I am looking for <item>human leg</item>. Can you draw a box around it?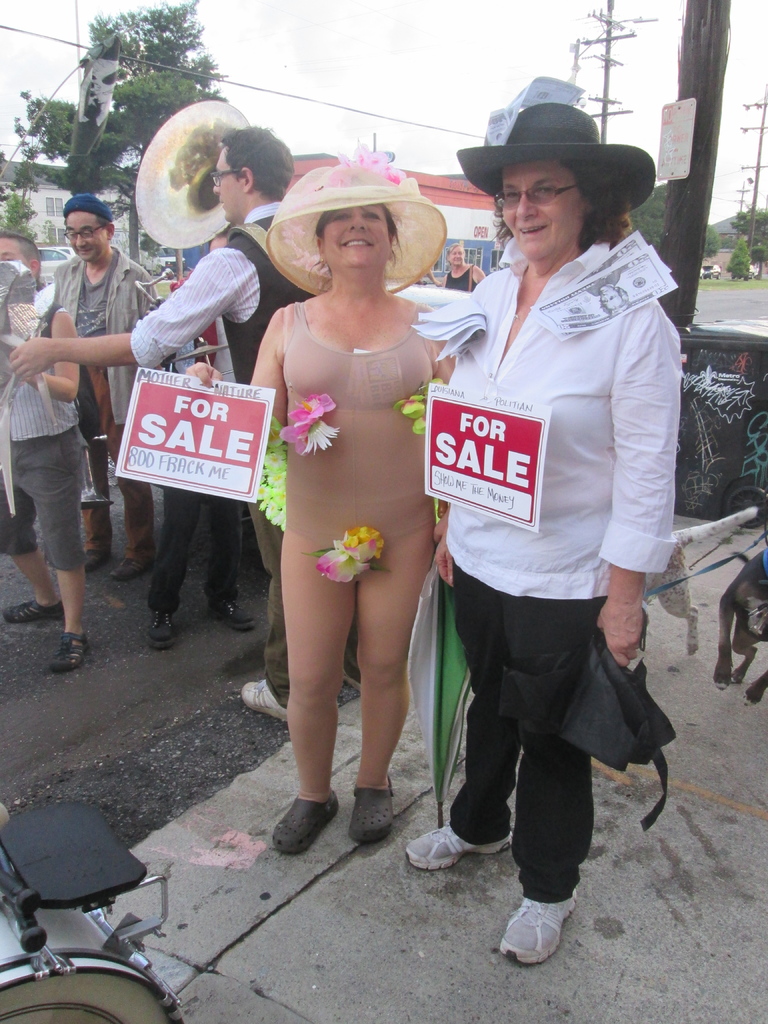
Sure, the bounding box is (23, 426, 93, 671).
